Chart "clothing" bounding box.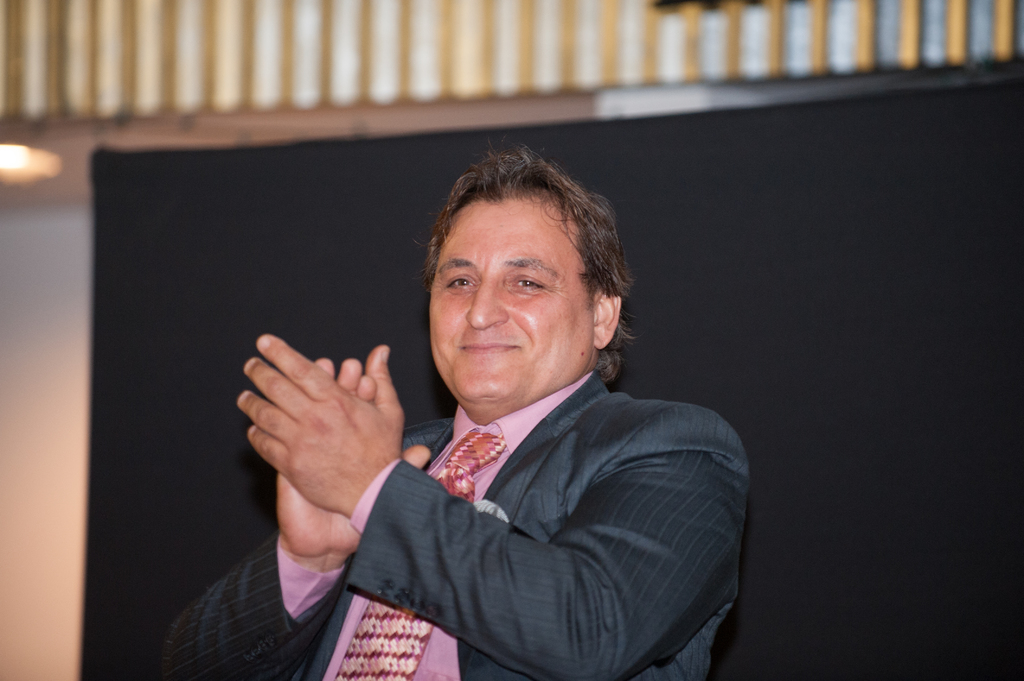
Charted: locate(204, 346, 780, 678).
